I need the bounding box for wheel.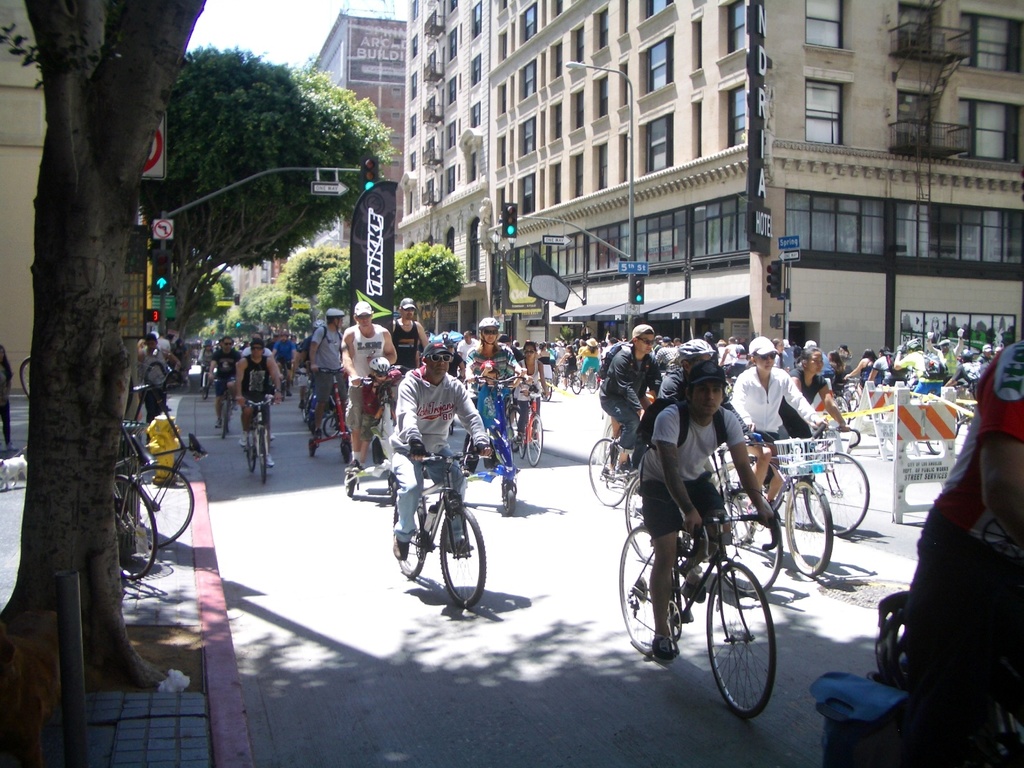
Here it is: left=246, top=429, right=258, bottom=474.
